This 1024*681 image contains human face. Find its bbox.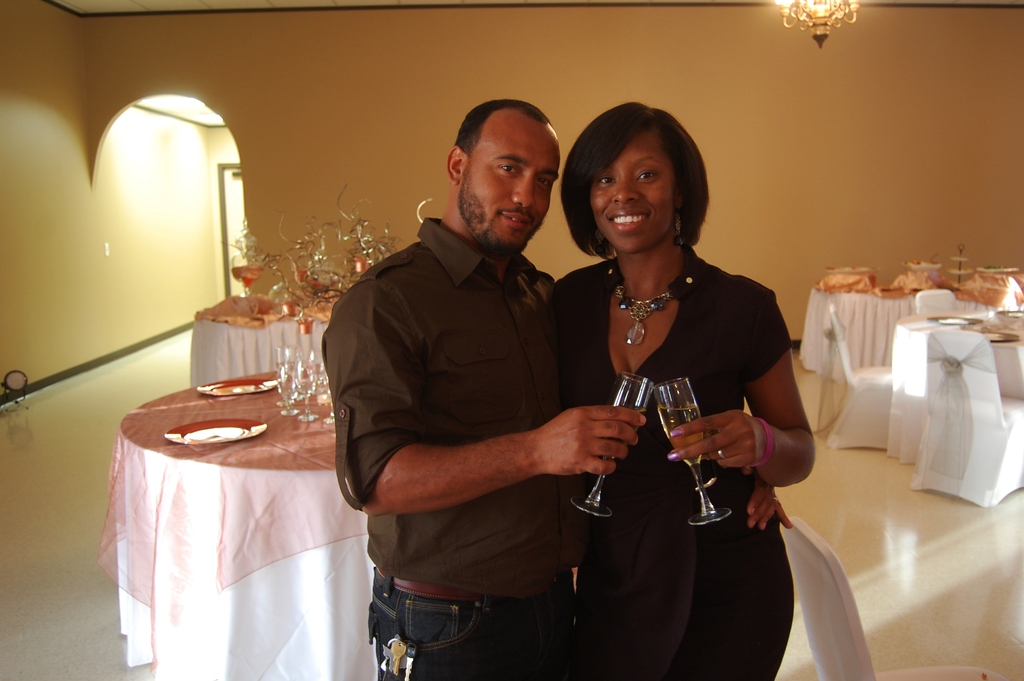
locate(592, 135, 680, 256).
